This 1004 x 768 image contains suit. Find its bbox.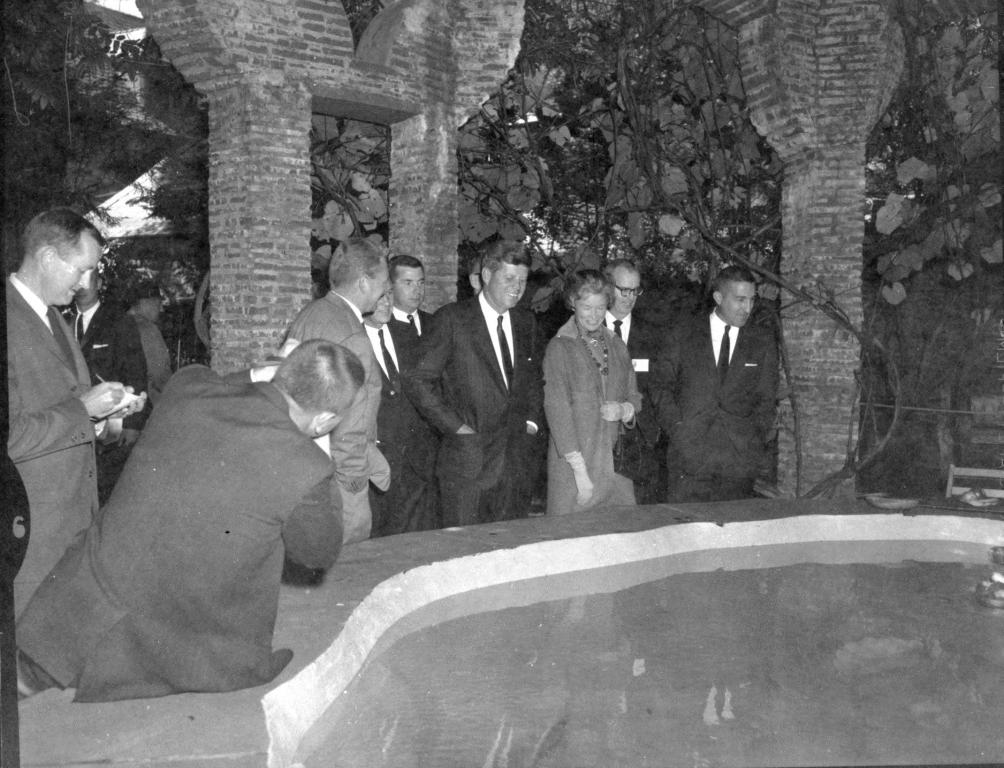
rect(601, 314, 657, 503).
